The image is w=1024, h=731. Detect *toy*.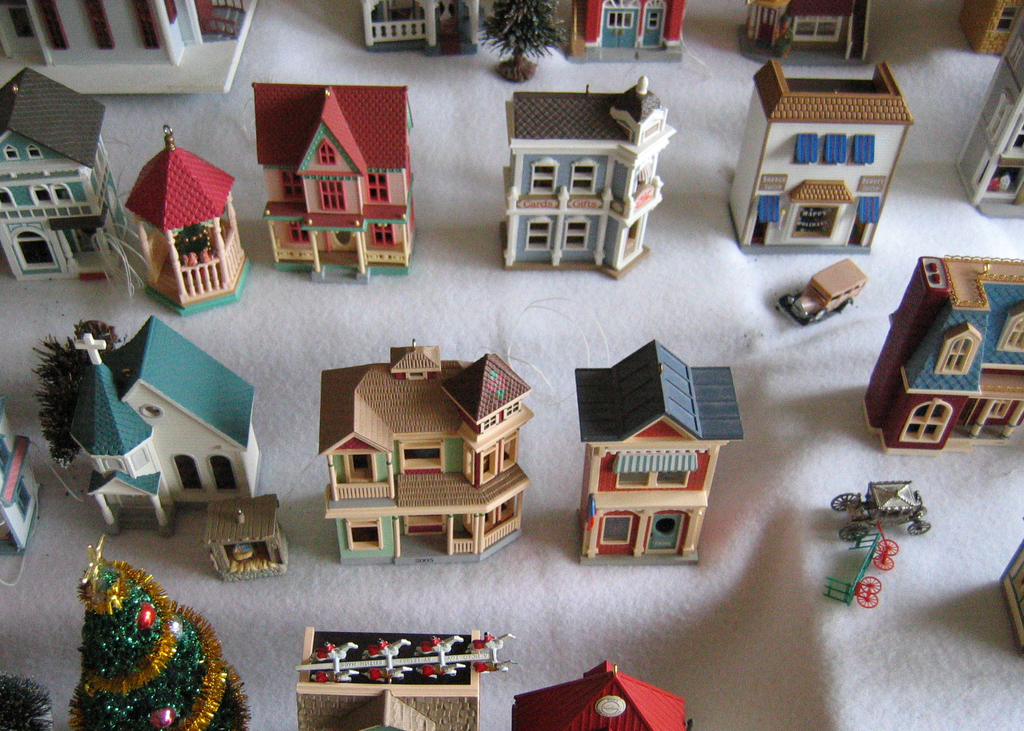
Detection: 772 258 863 326.
